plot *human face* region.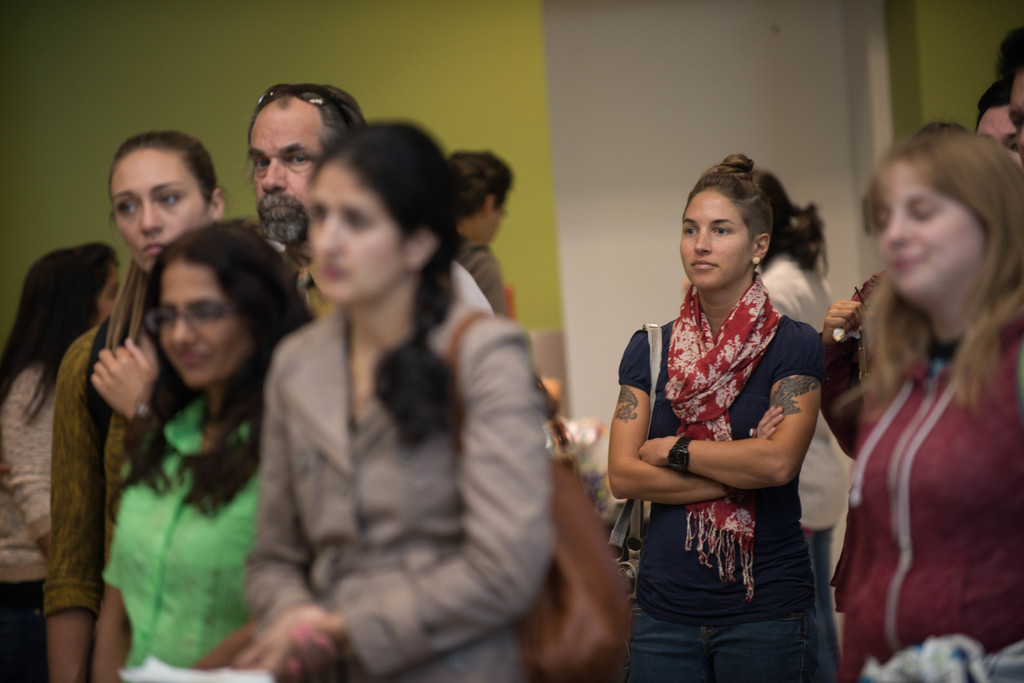
Plotted at 109:149:209:277.
